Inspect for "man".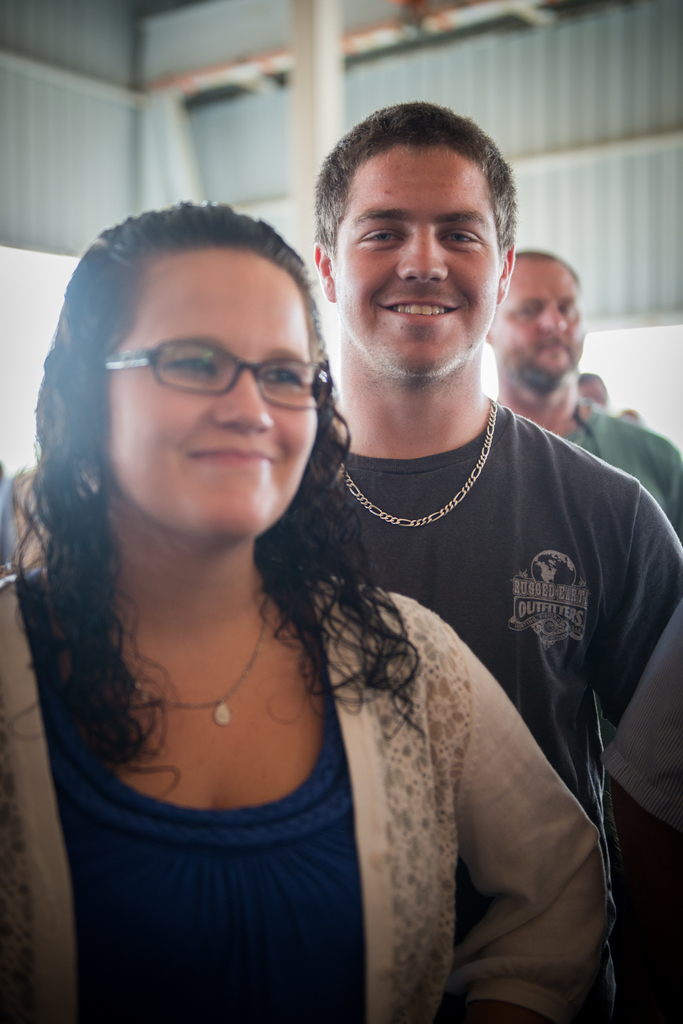
Inspection: [484, 246, 682, 527].
